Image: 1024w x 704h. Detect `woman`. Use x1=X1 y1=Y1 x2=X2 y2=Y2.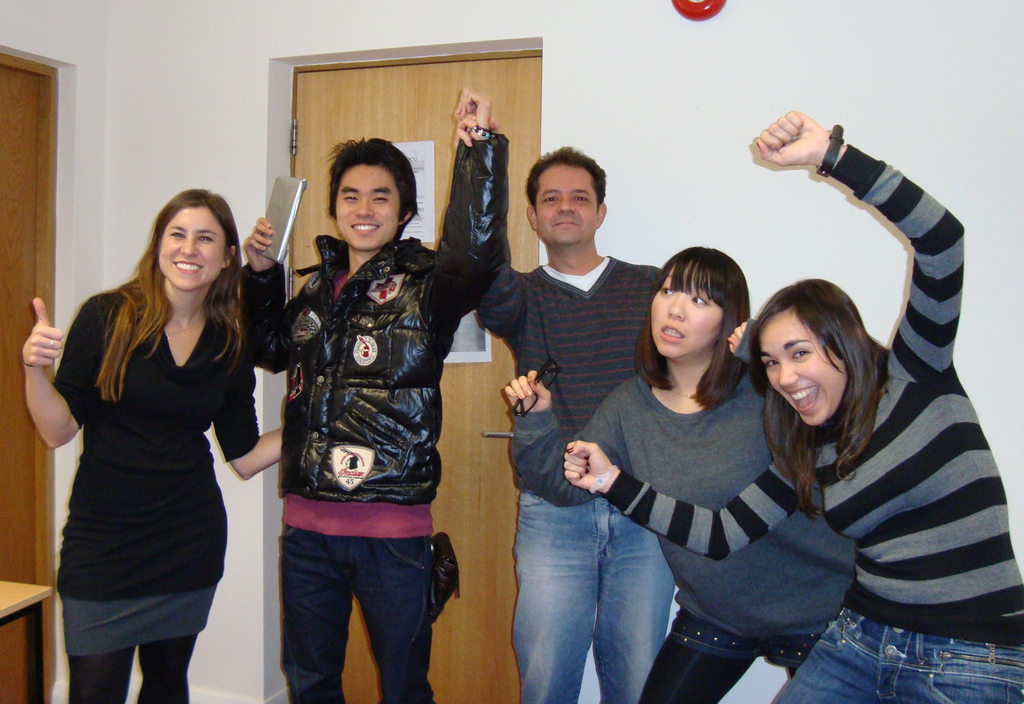
x1=500 y1=244 x2=858 y2=703.
